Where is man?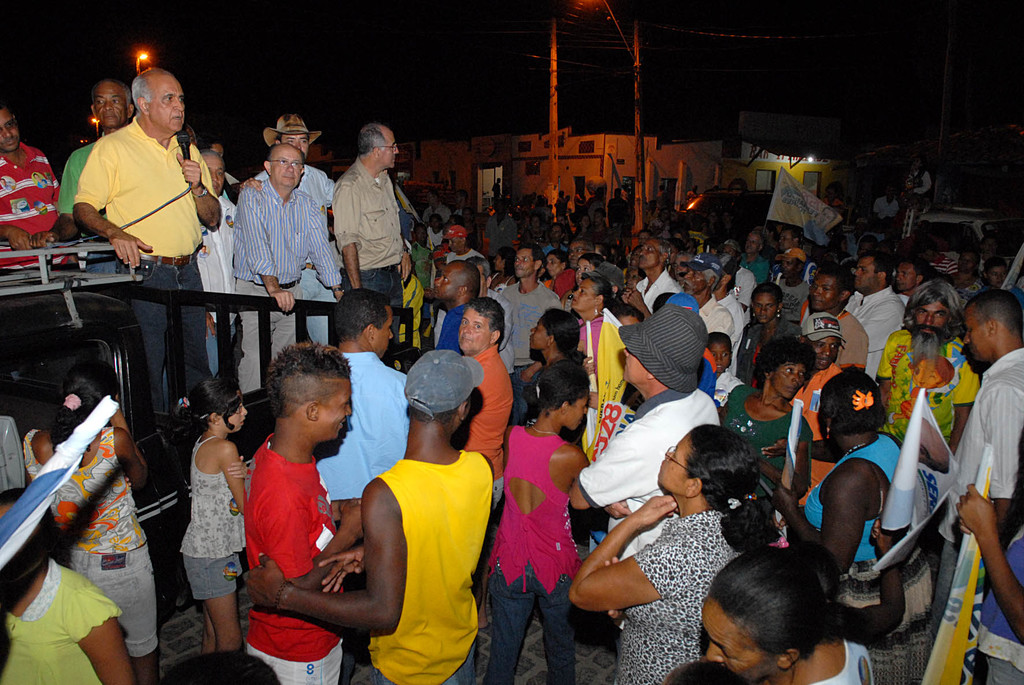
x1=678, y1=249, x2=736, y2=333.
